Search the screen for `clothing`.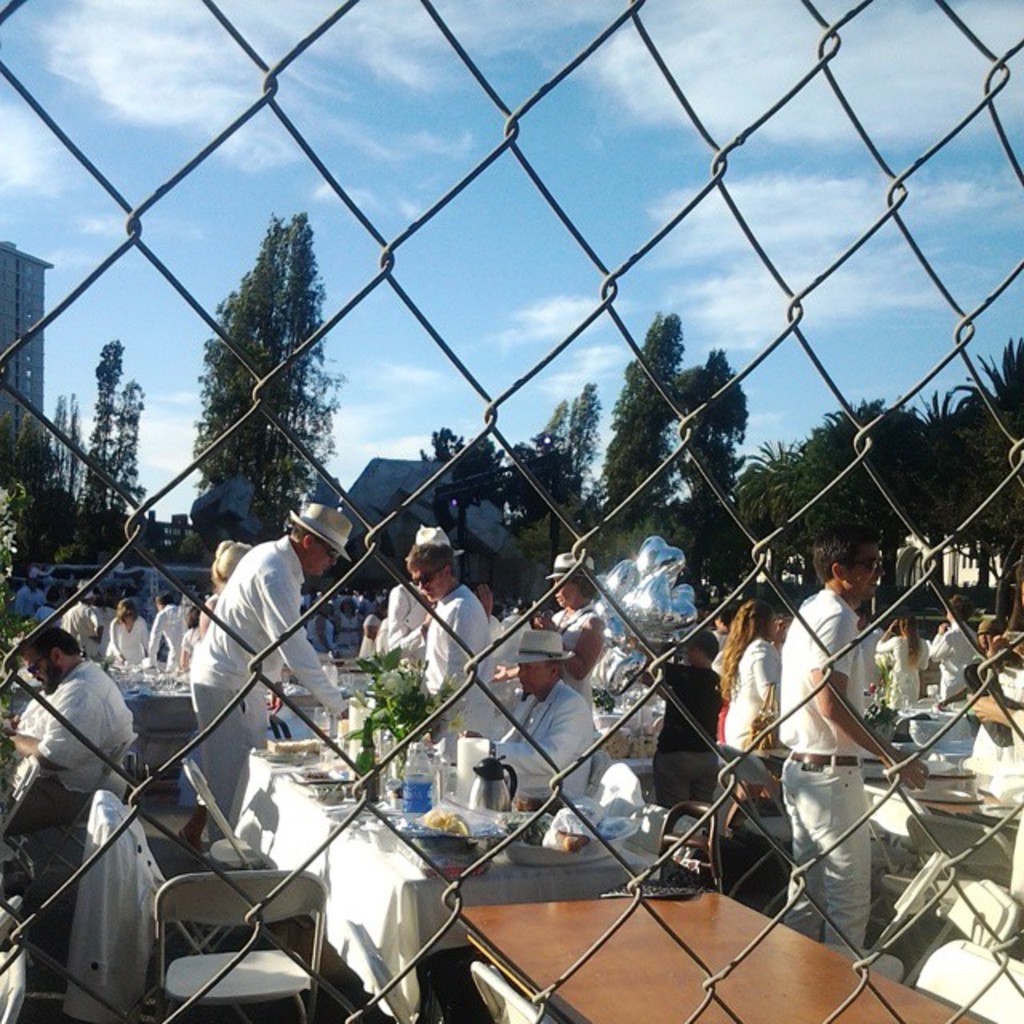
Found at [867, 634, 912, 710].
